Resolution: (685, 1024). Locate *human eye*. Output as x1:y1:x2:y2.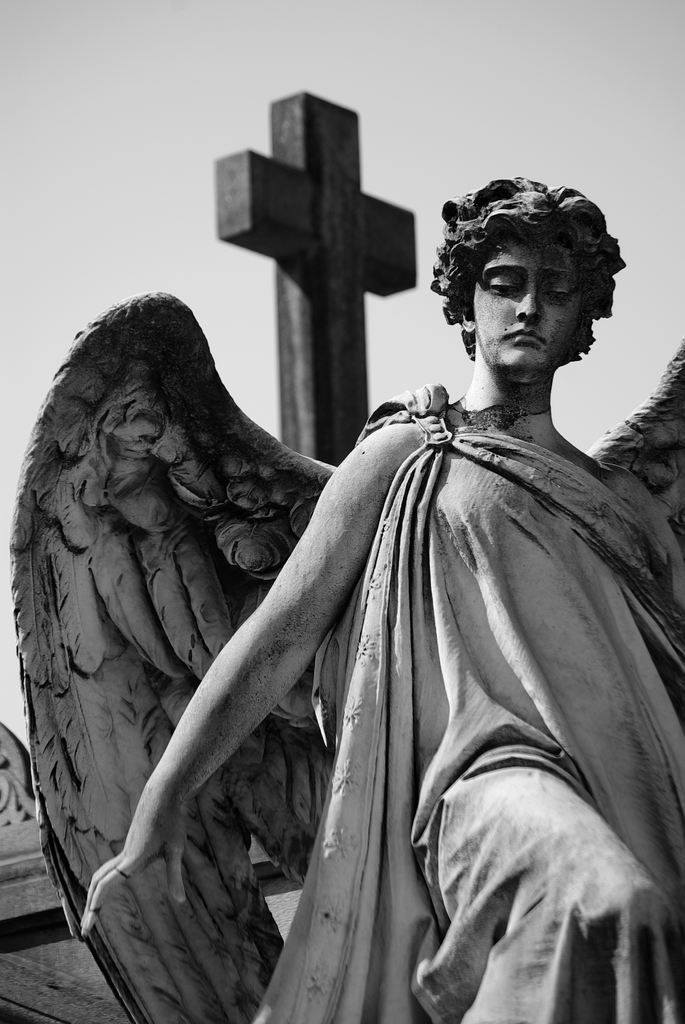
487:266:522:302.
